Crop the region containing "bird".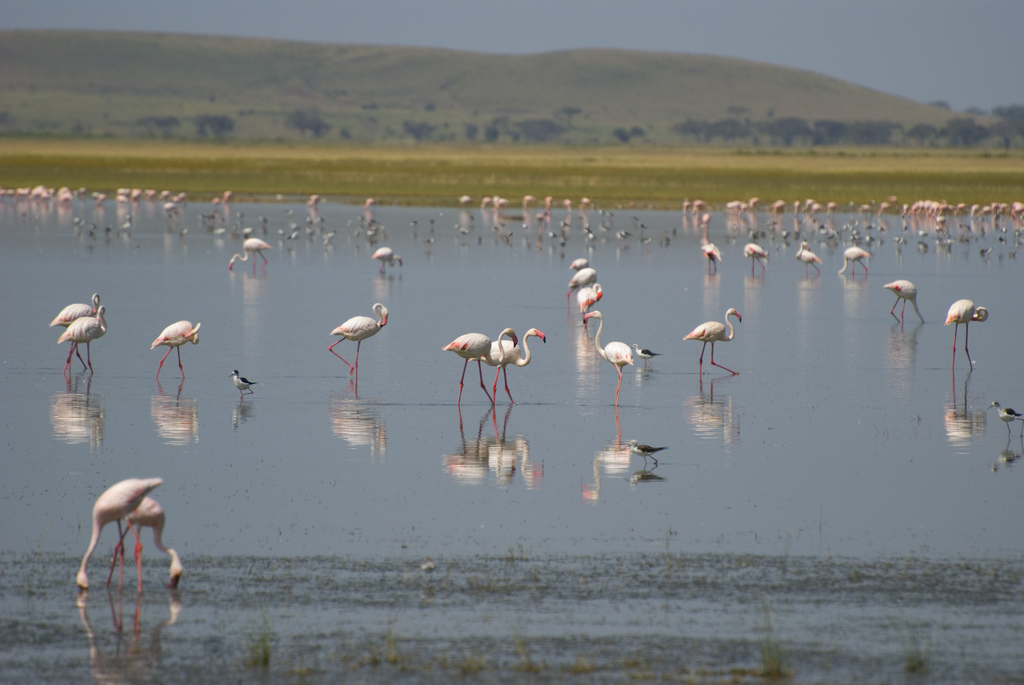
Crop region: x1=365 y1=246 x2=410 y2=271.
